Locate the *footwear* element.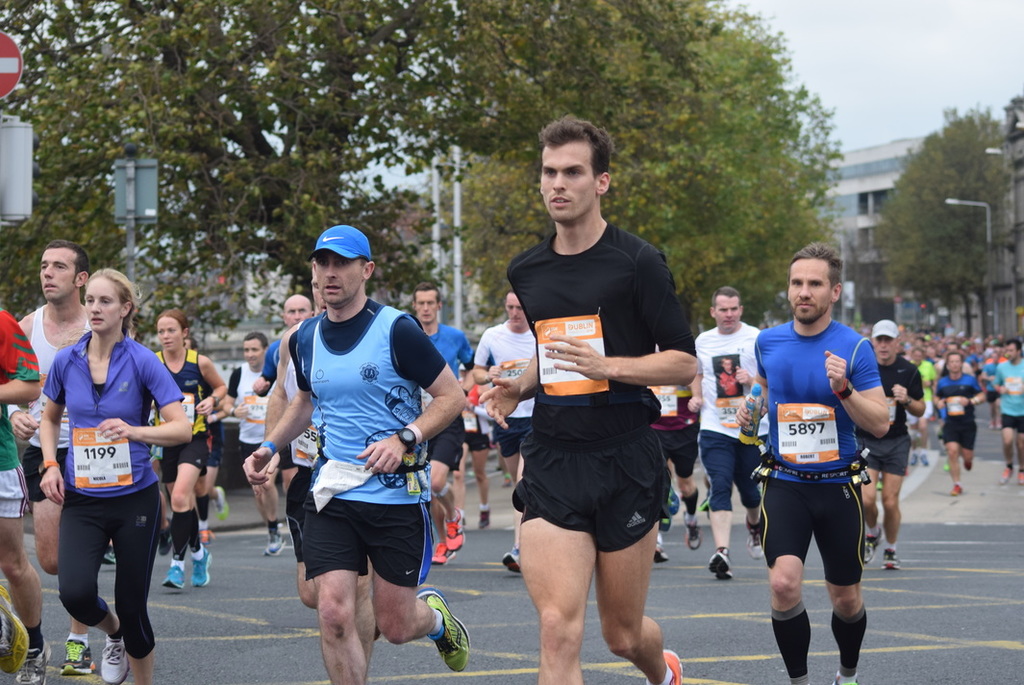
Element bbox: pyautogui.locateOnScreen(473, 509, 493, 534).
